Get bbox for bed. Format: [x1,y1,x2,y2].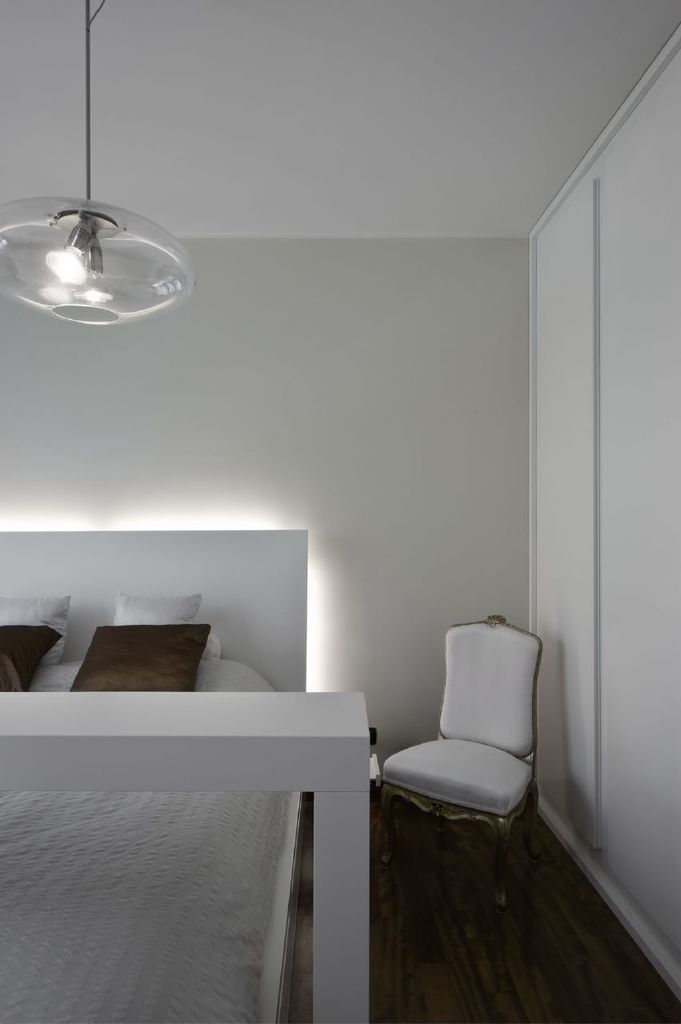
[0,518,371,1023].
